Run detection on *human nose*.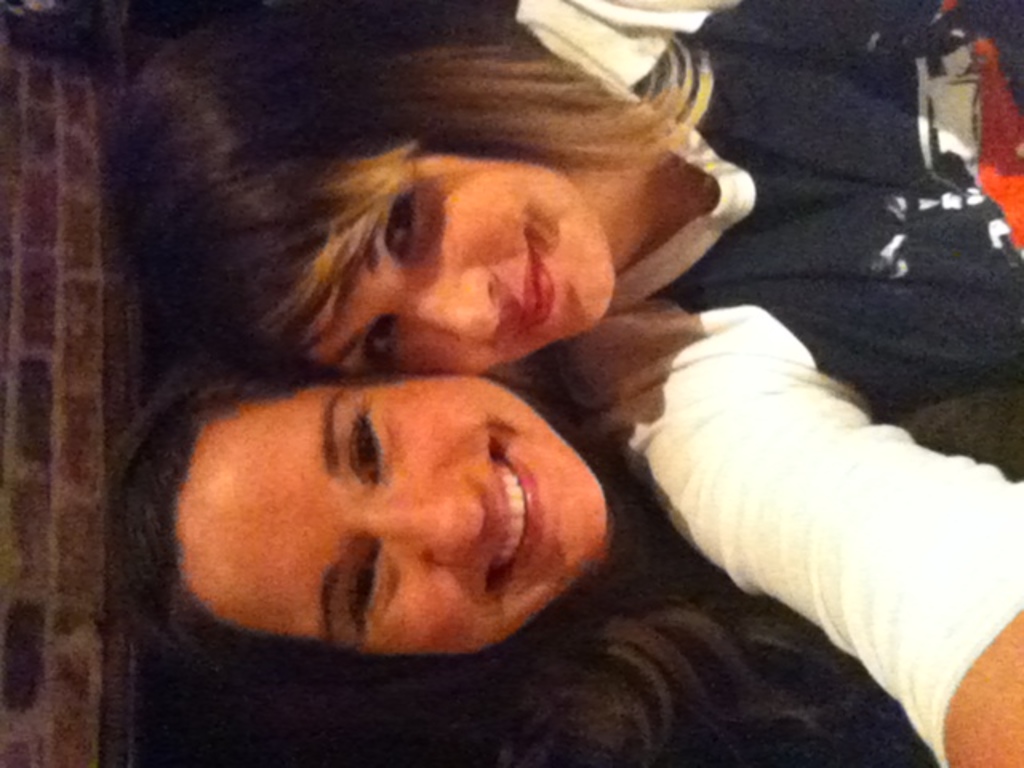
Result: <box>392,272,507,342</box>.
